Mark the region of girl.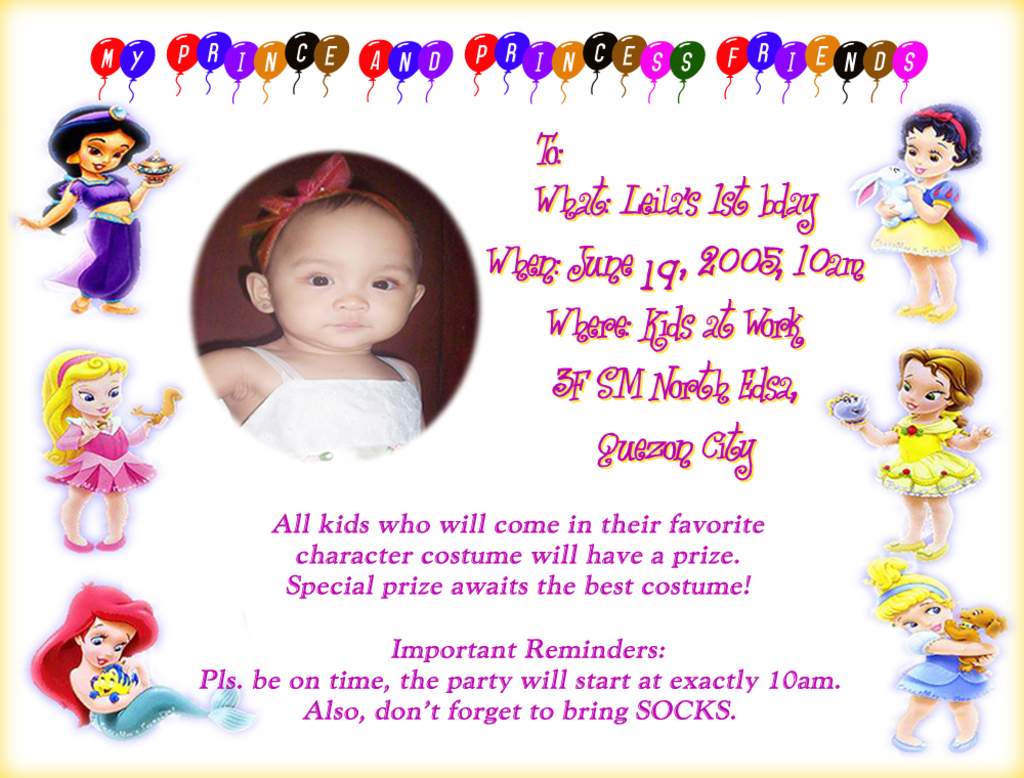
Region: <bbox>41, 352, 176, 552</bbox>.
